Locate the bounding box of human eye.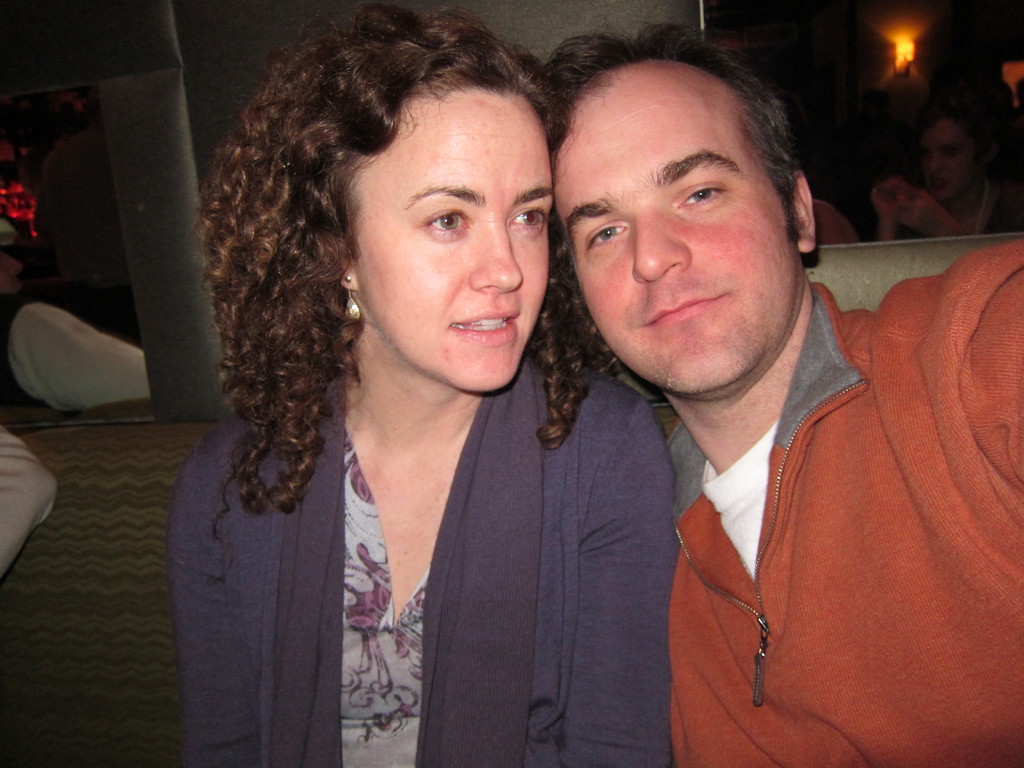
Bounding box: (x1=412, y1=201, x2=480, y2=247).
